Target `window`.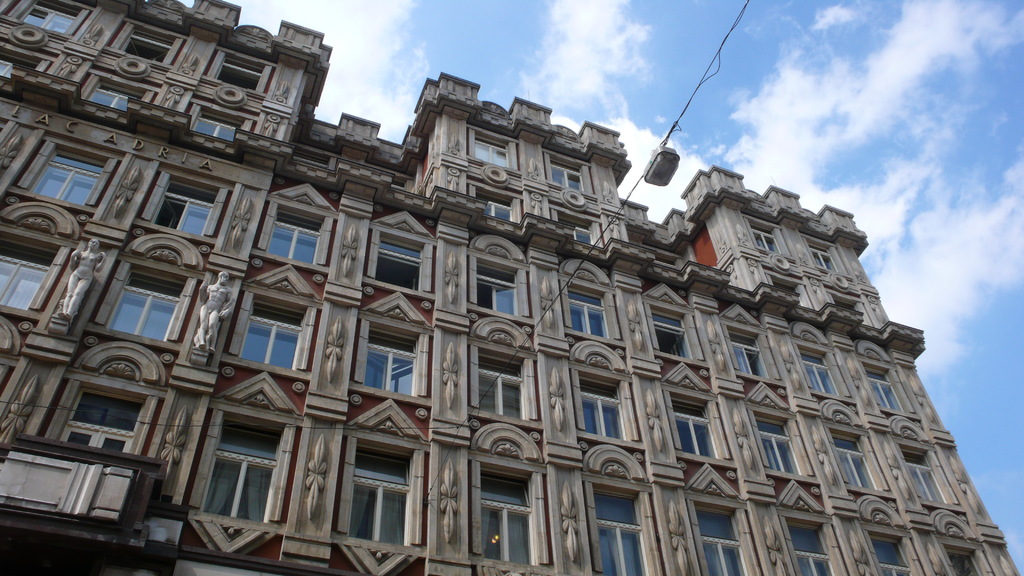
Target region: l=742, t=215, r=794, b=261.
